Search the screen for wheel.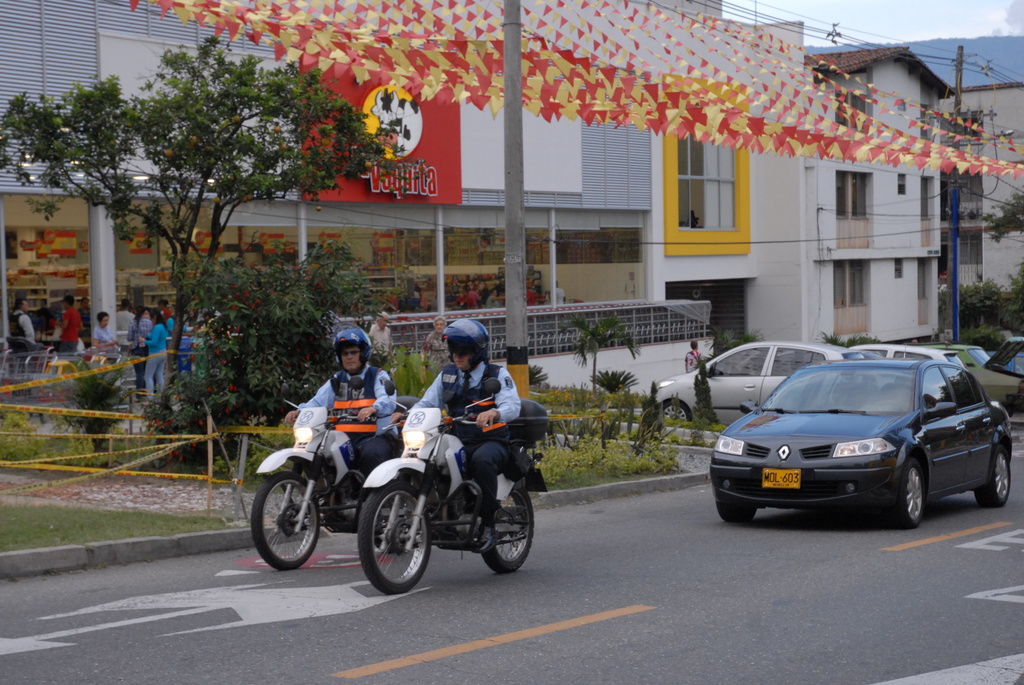
Found at 661,404,691,421.
